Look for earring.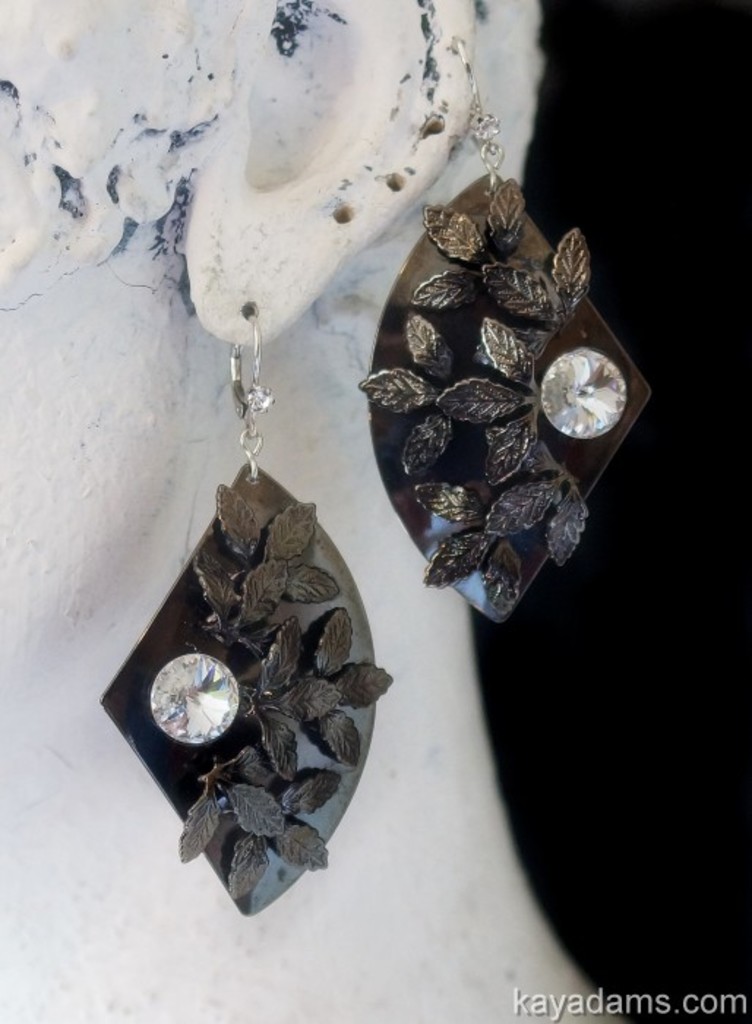
Found: bbox=(351, 37, 653, 630).
